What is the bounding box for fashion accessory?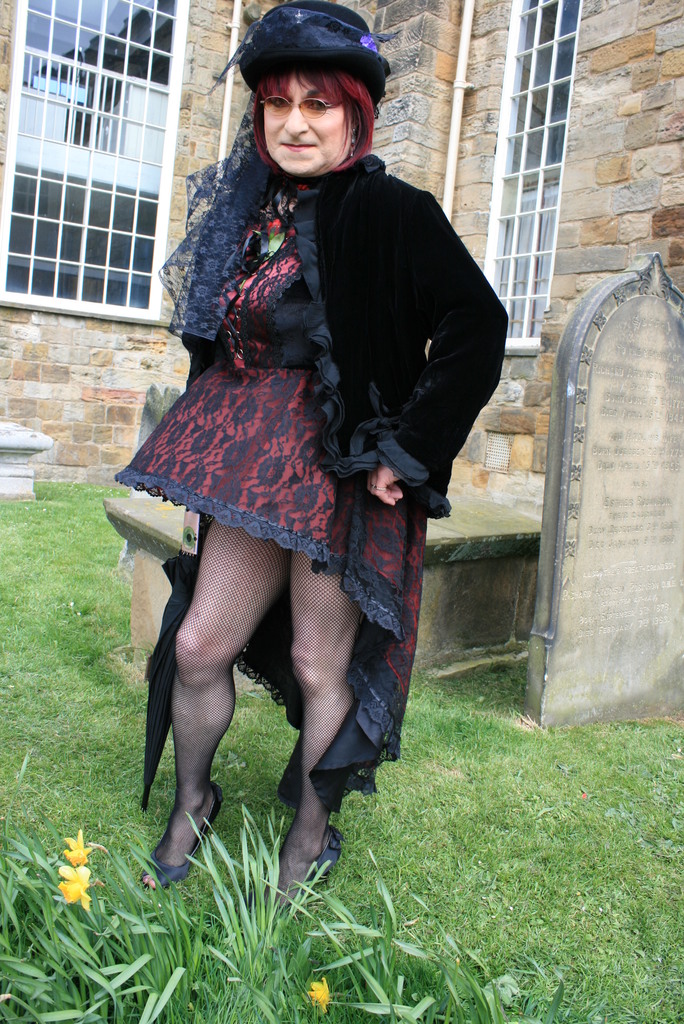
142 510 210 806.
